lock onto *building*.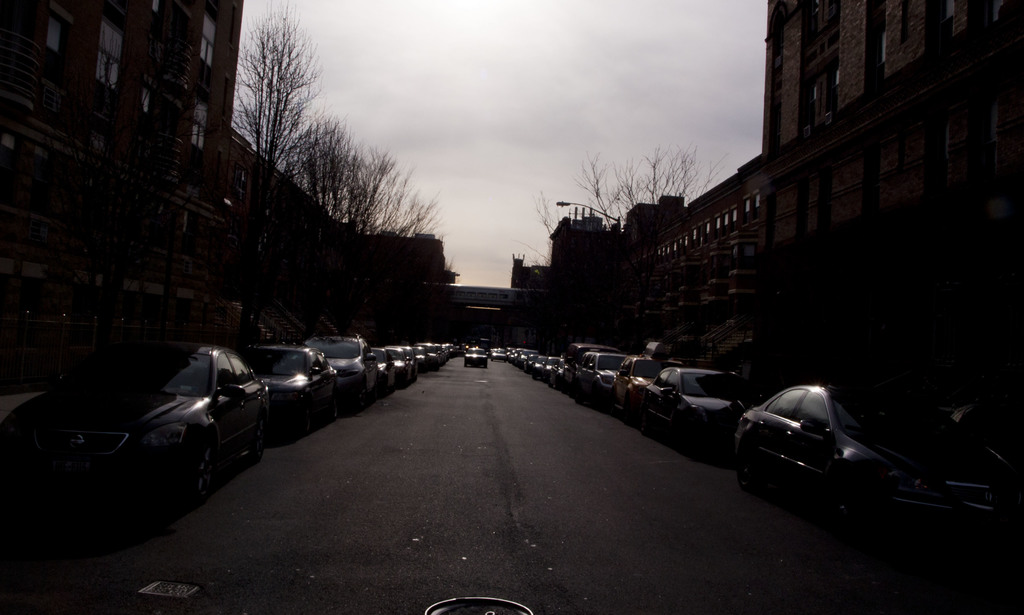
Locked: crop(0, 0, 458, 348).
